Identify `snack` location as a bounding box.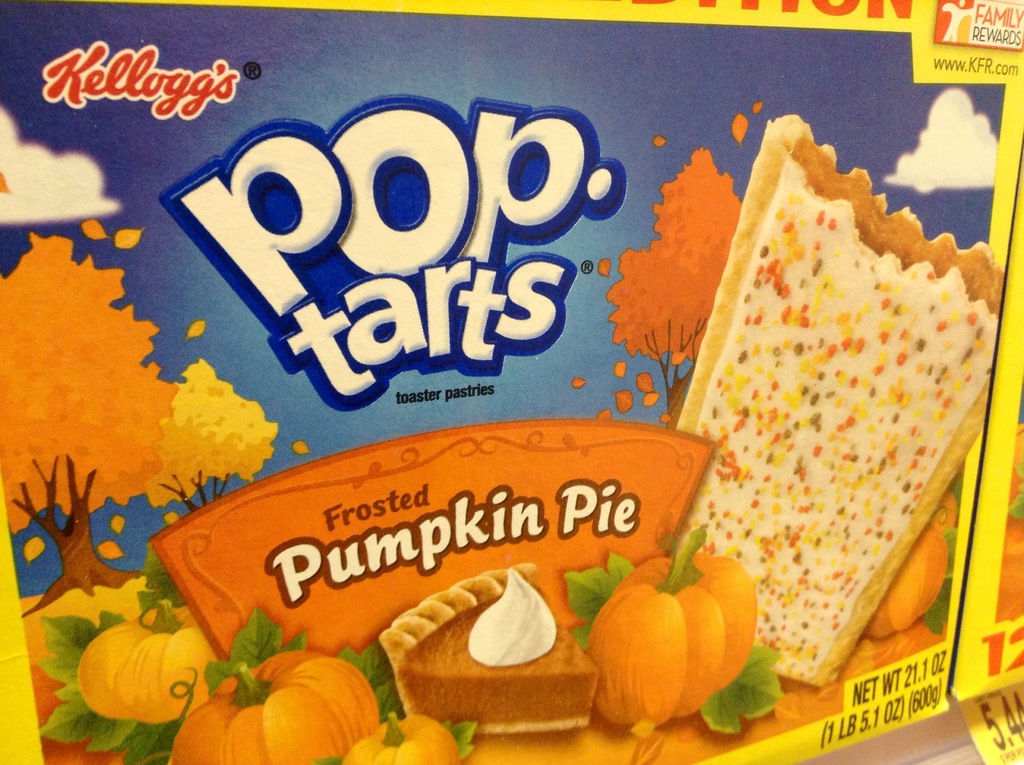
[left=63, top=599, right=235, bottom=728].
